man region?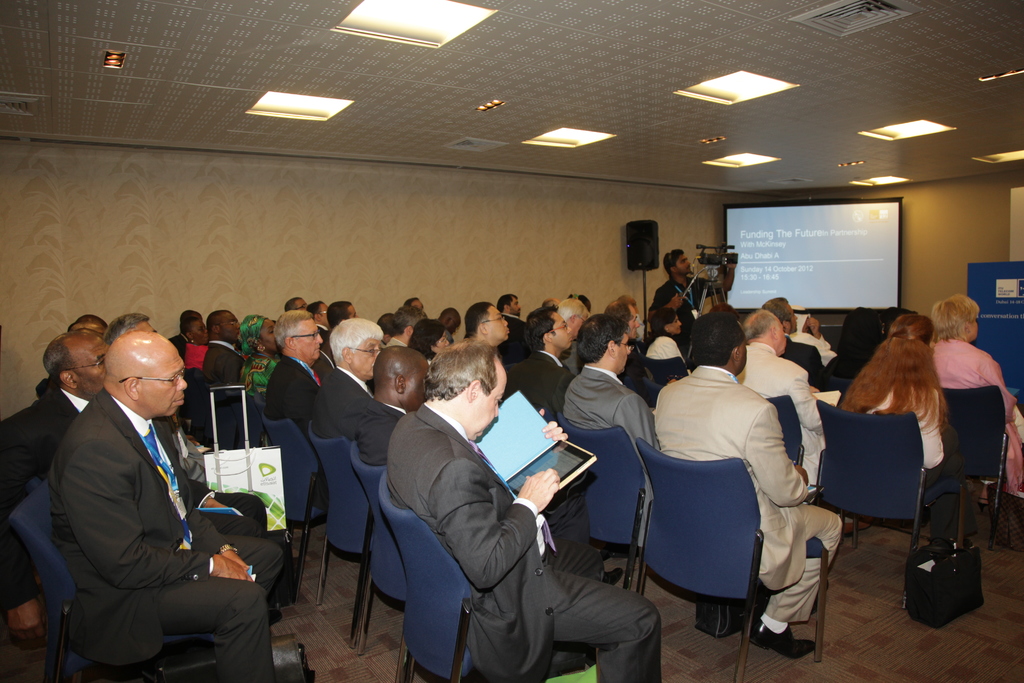
rect(506, 308, 573, 432)
